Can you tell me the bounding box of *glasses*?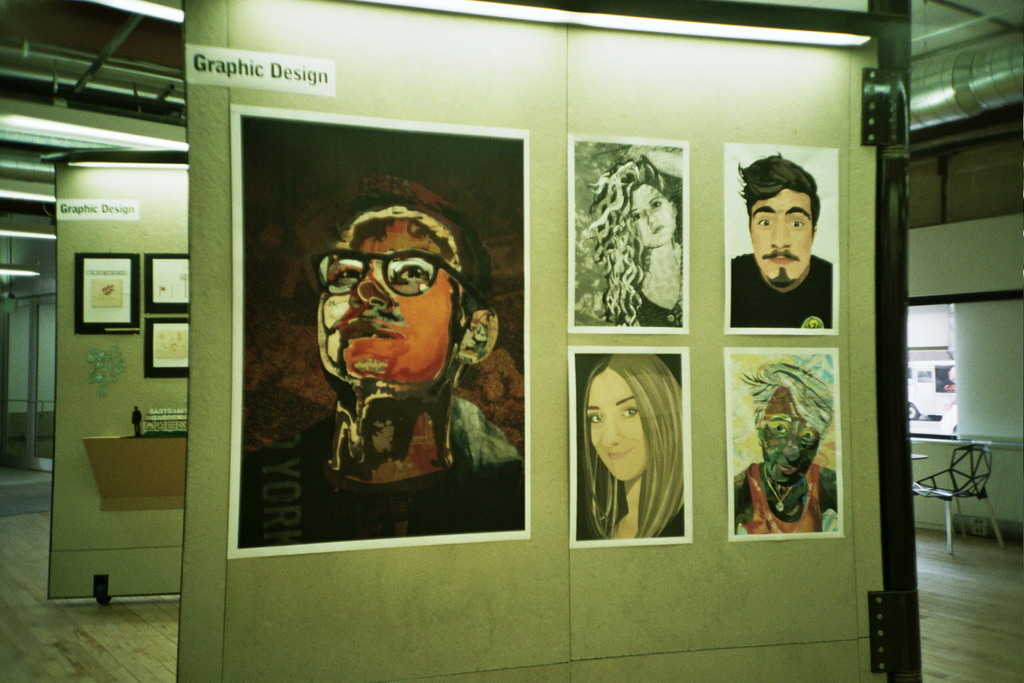
{"x1": 307, "y1": 247, "x2": 474, "y2": 307}.
